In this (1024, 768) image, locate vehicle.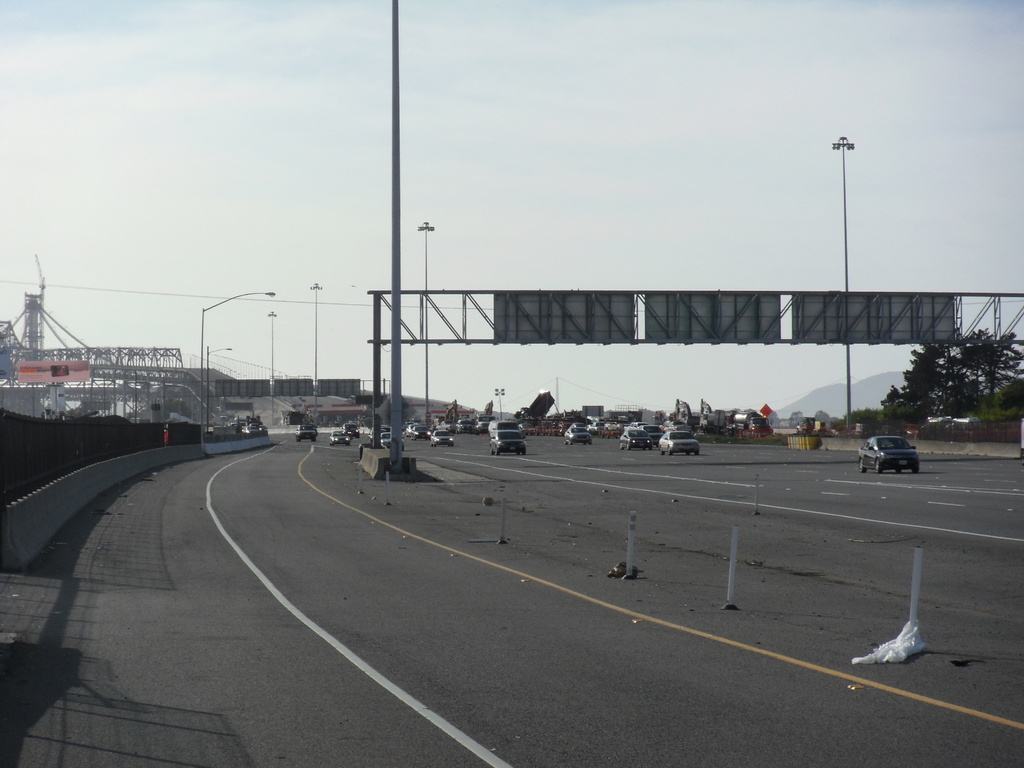
Bounding box: [left=618, top=430, right=655, bottom=449].
